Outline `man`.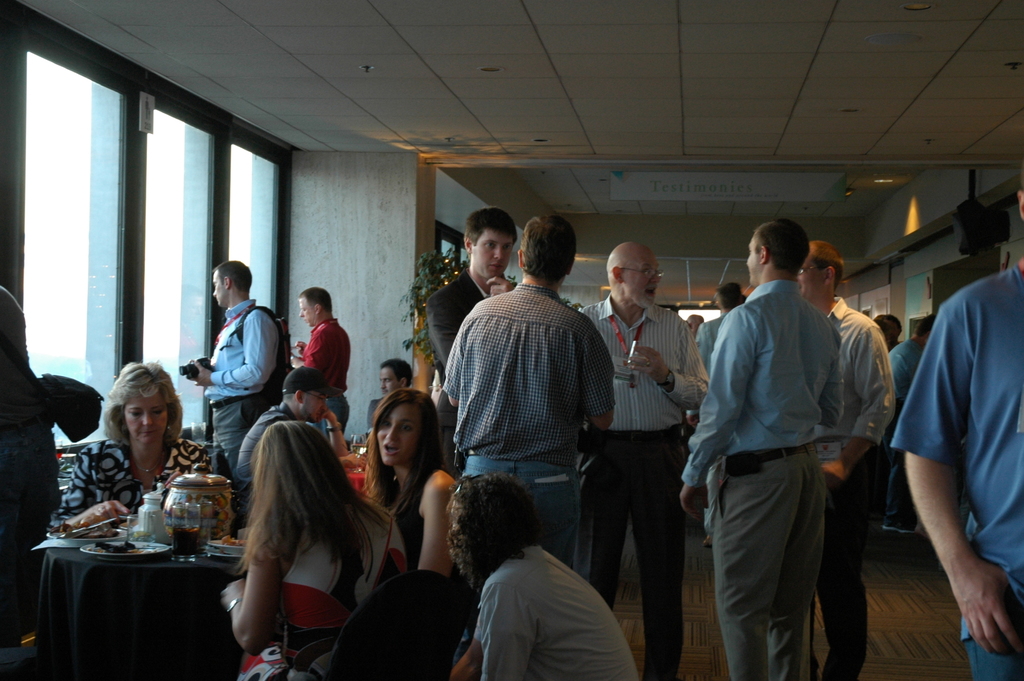
Outline: [x1=379, y1=358, x2=411, y2=400].
